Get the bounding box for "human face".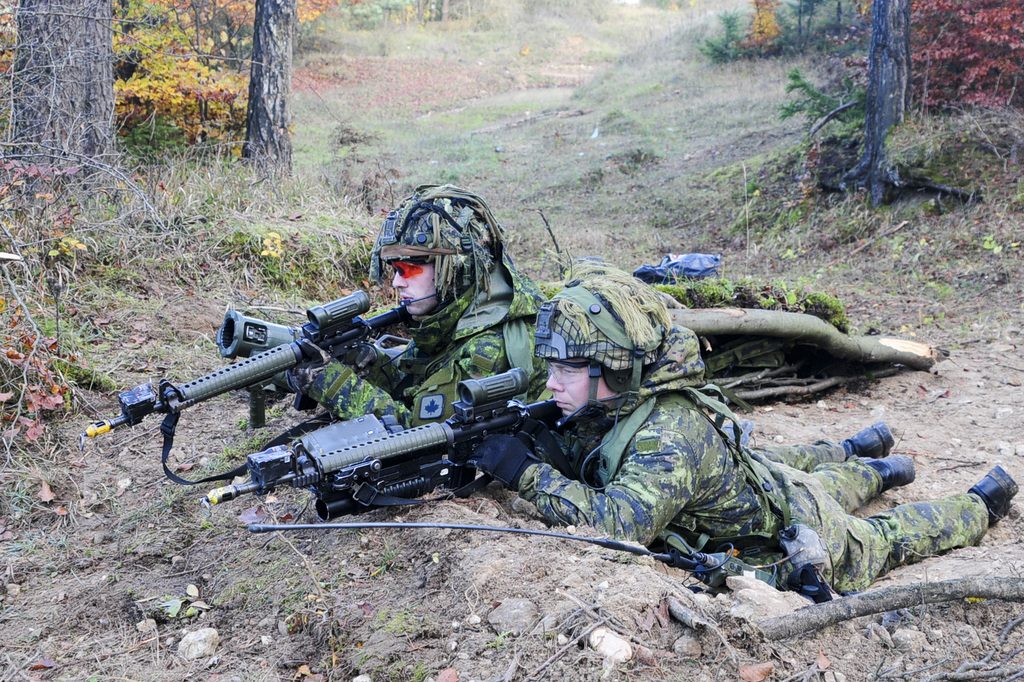
BBox(545, 365, 613, 417).
